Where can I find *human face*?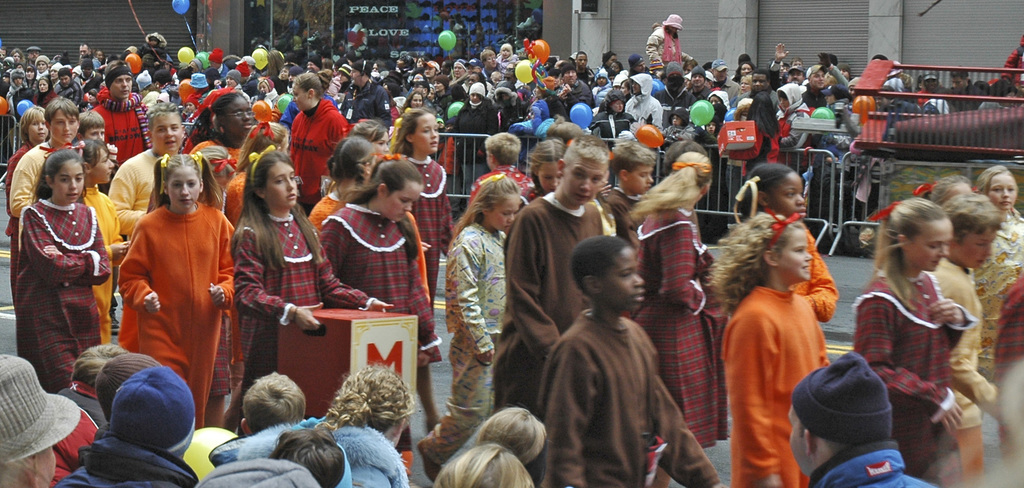
You can find it at locate(412, 94, 422, 109).
